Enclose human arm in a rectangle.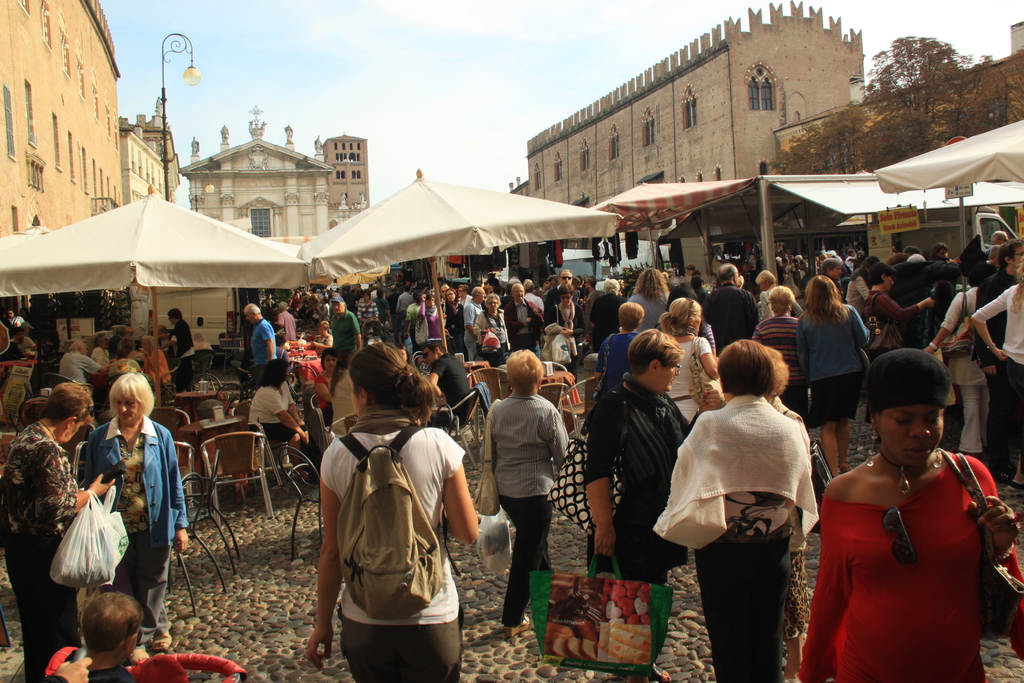
crop(303, 442, 348, 667).
